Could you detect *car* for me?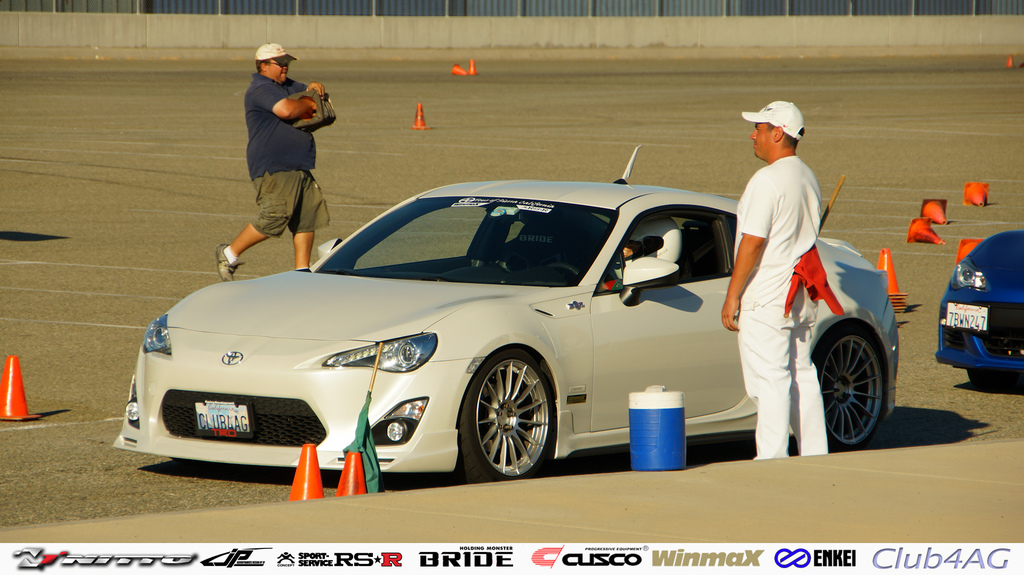
Detection result: box=[933, 230, 1023, 388].
